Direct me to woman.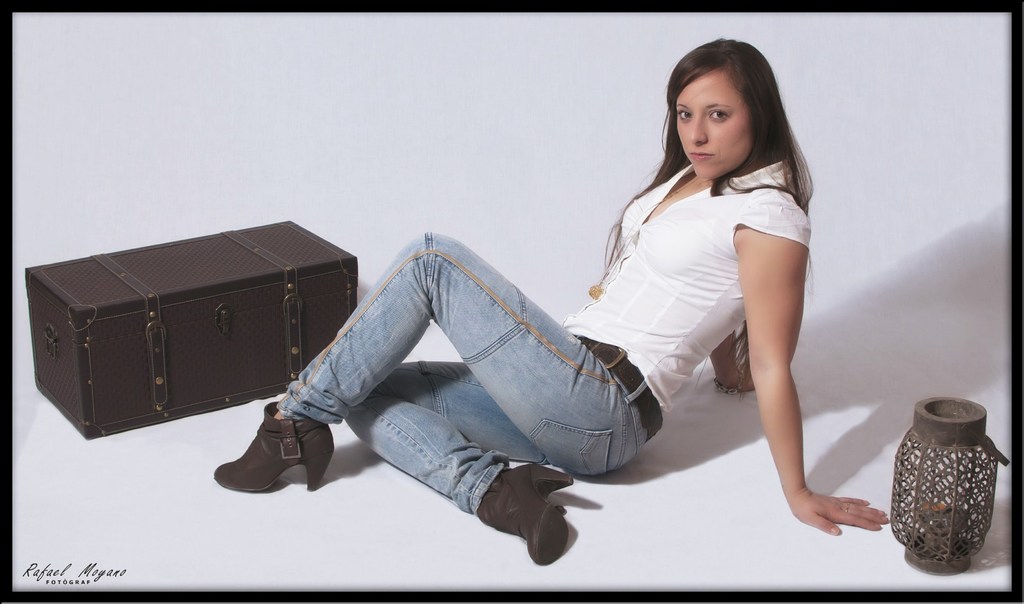
Direction: bbox=(212, 38, 887, 562).
